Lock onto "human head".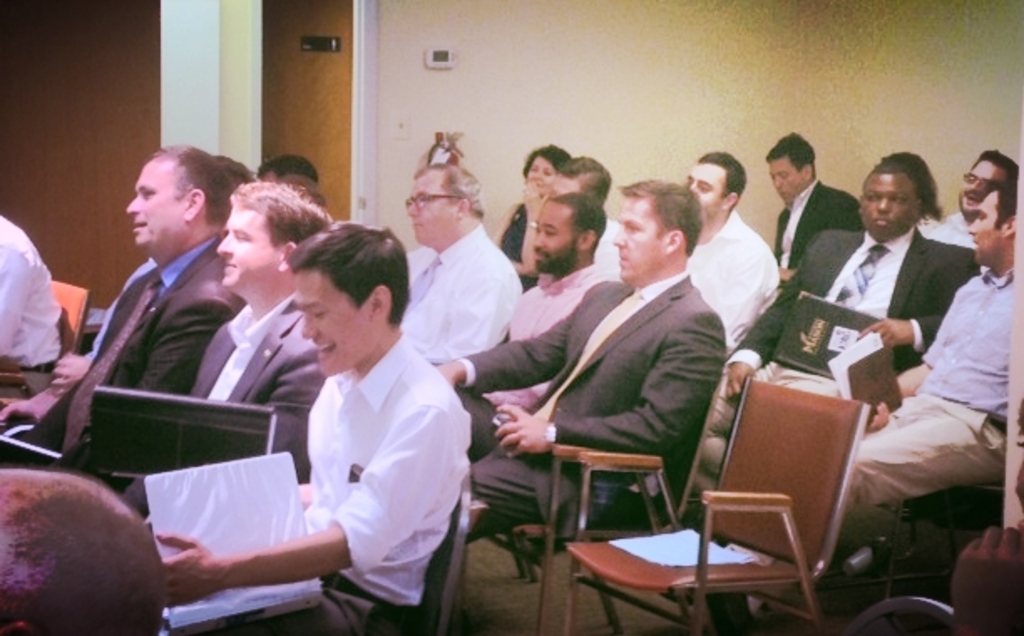
Locked: detection(766, 132, 815, 206).
